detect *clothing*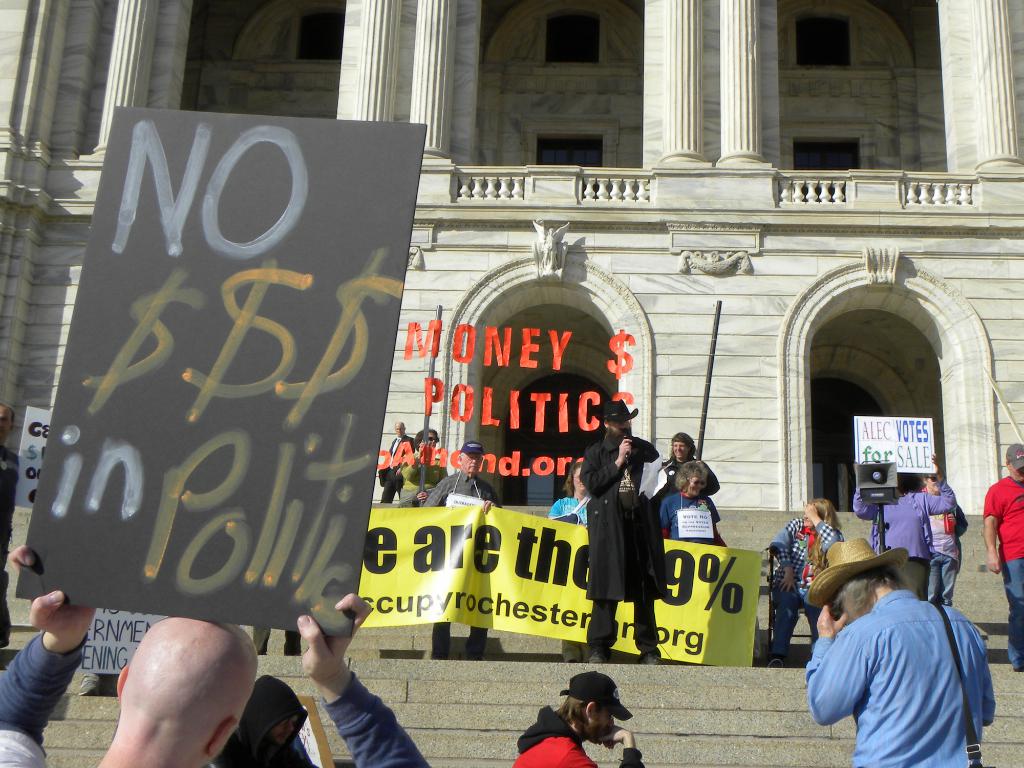
{"x1": 861, "y1": 497, "x2": 948, "y2": 581}
